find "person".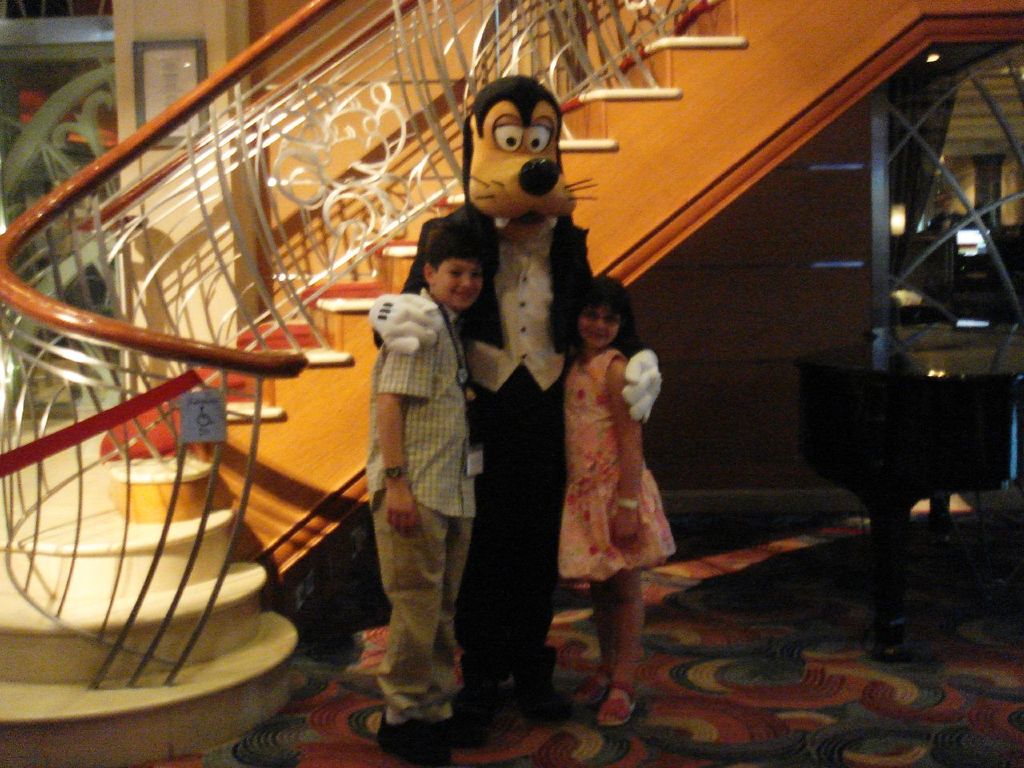
box=[547, 266, 681, 658].
